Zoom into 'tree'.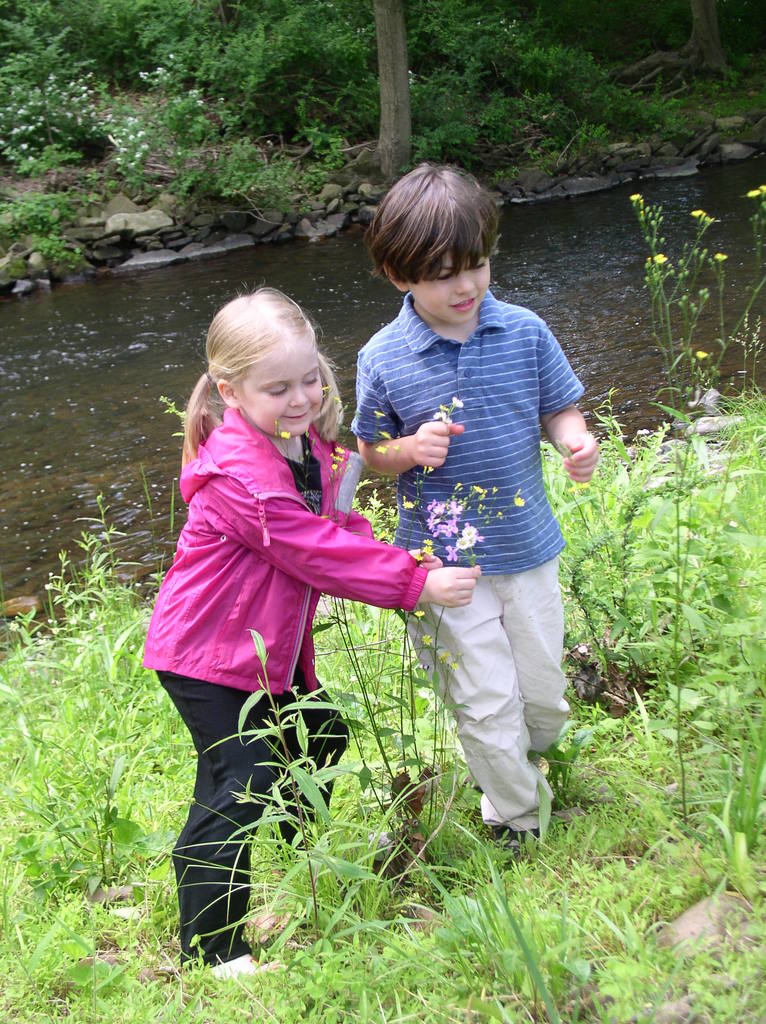
Zoom target: (627,0,753,79).
